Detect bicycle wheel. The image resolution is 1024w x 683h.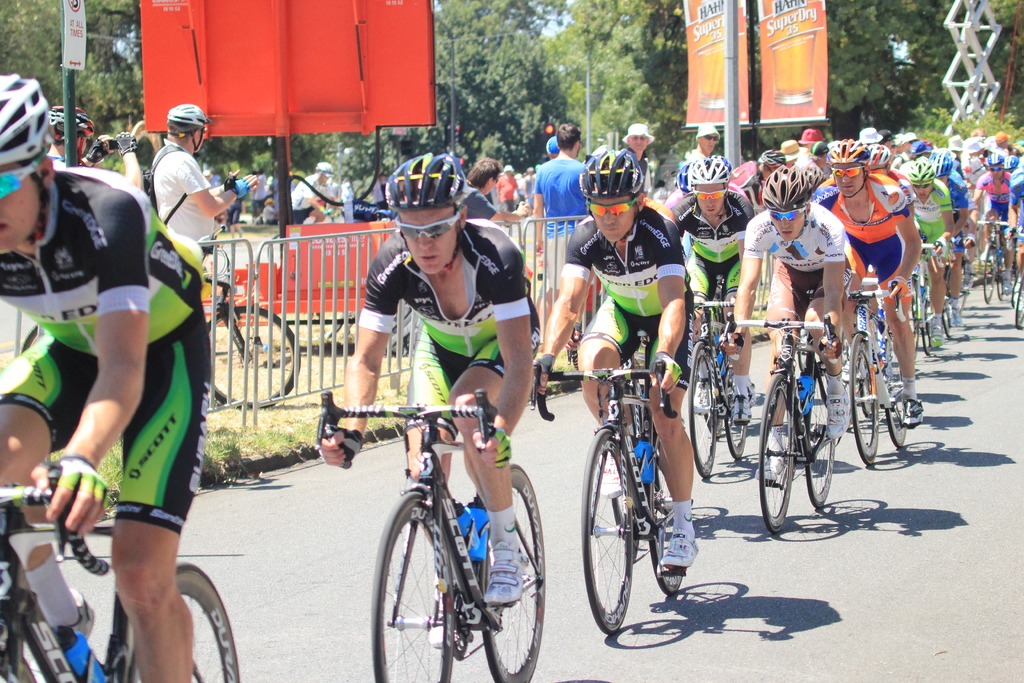
crop(982, 244, 996, 306).
